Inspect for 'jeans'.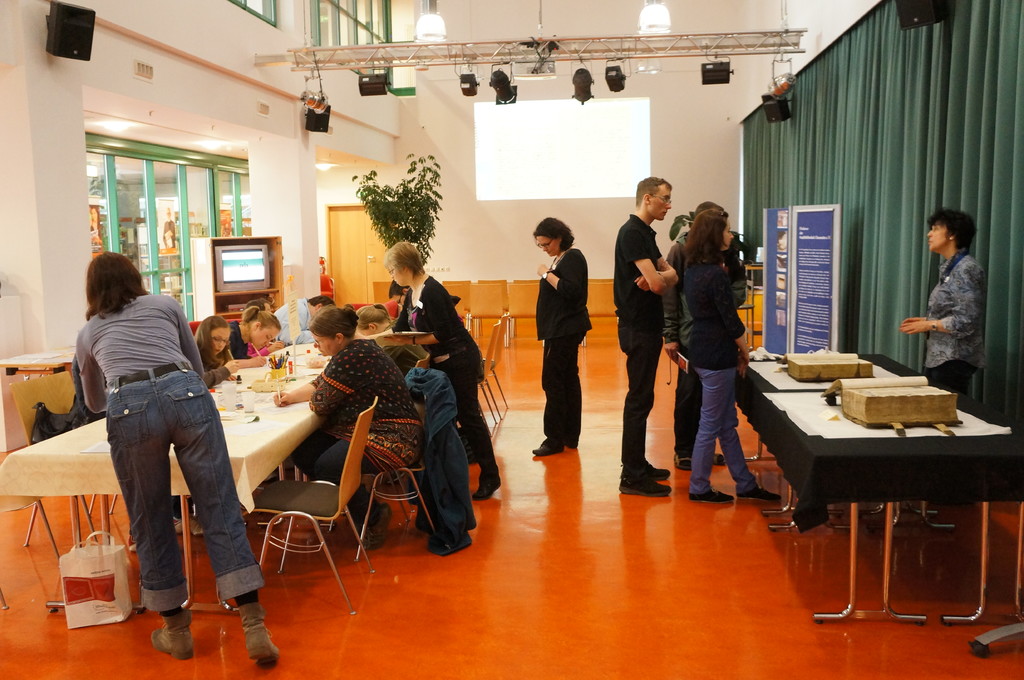
Inspection: 611,347,673,483.
